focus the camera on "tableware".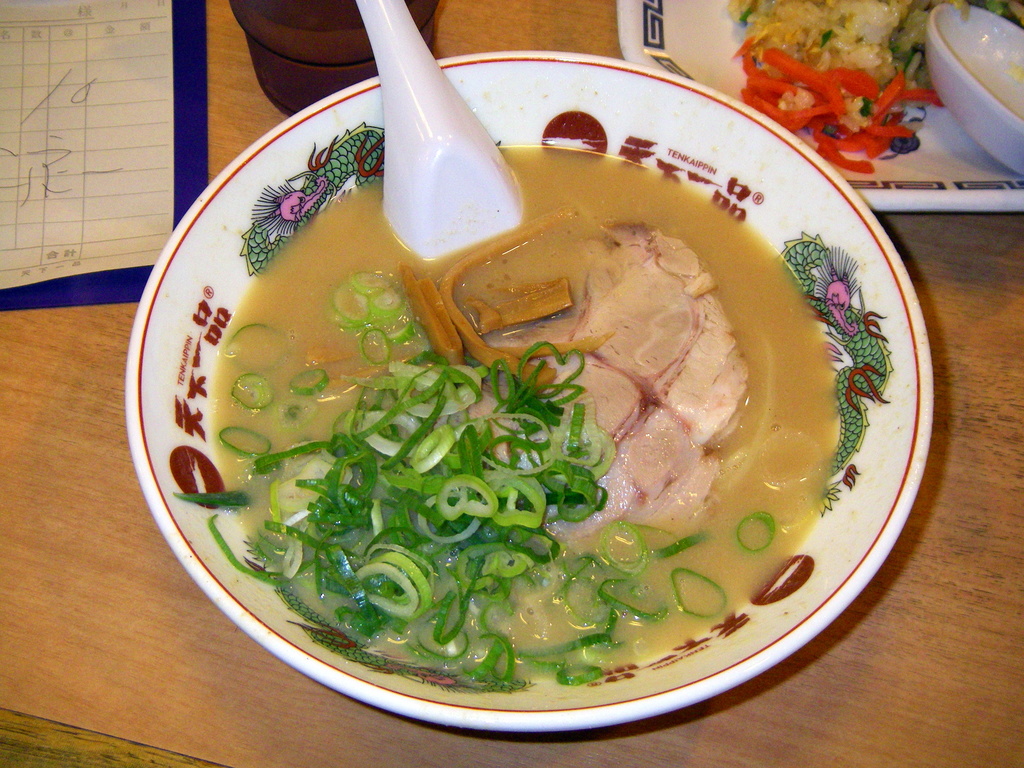
Focus region: detection(614, 0, 1023, 225).
